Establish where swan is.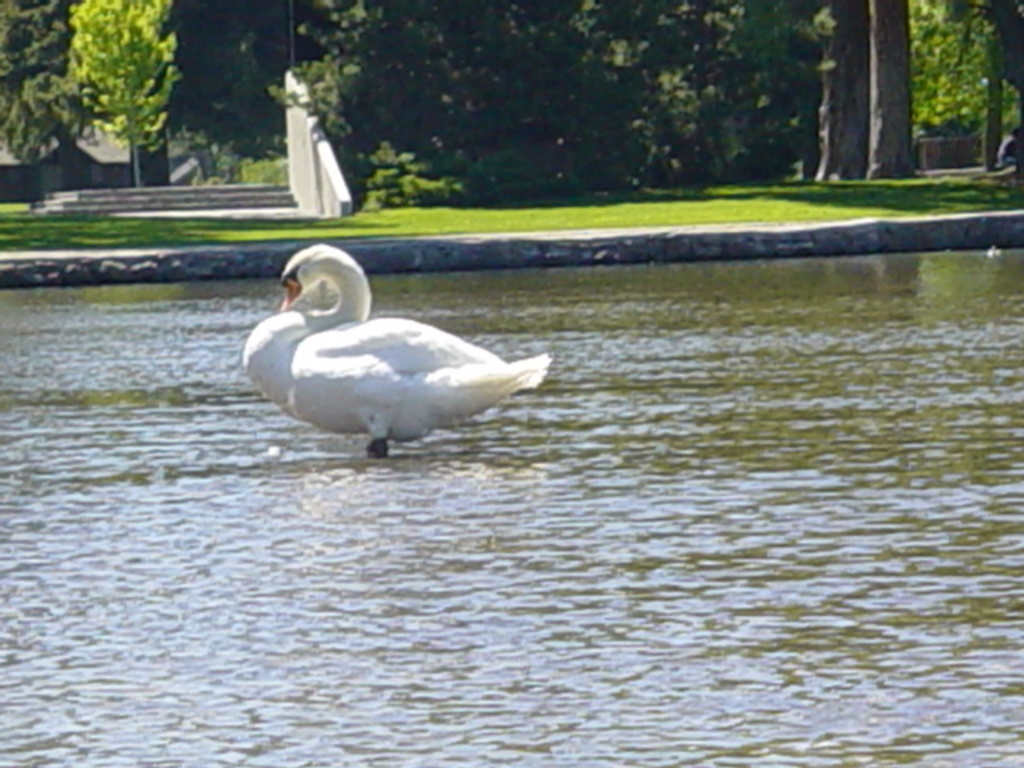
Established at {"left": 250, "top": 246, "right": 555, "bottom": 448}.
